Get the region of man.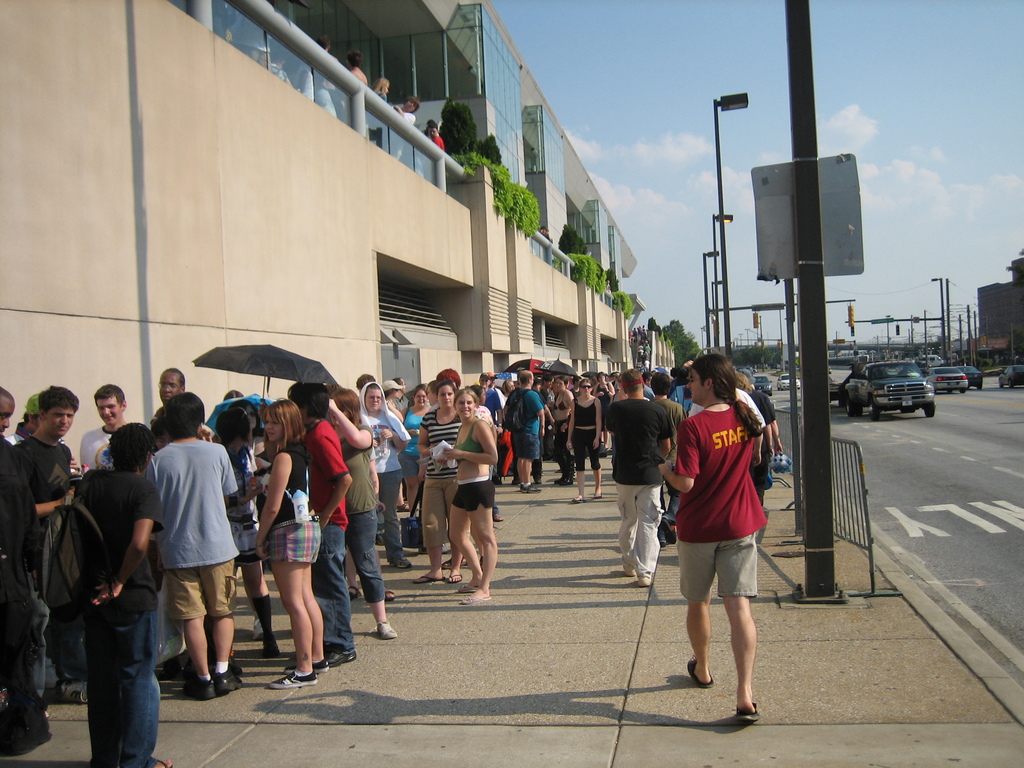
[9,389,83,481].
